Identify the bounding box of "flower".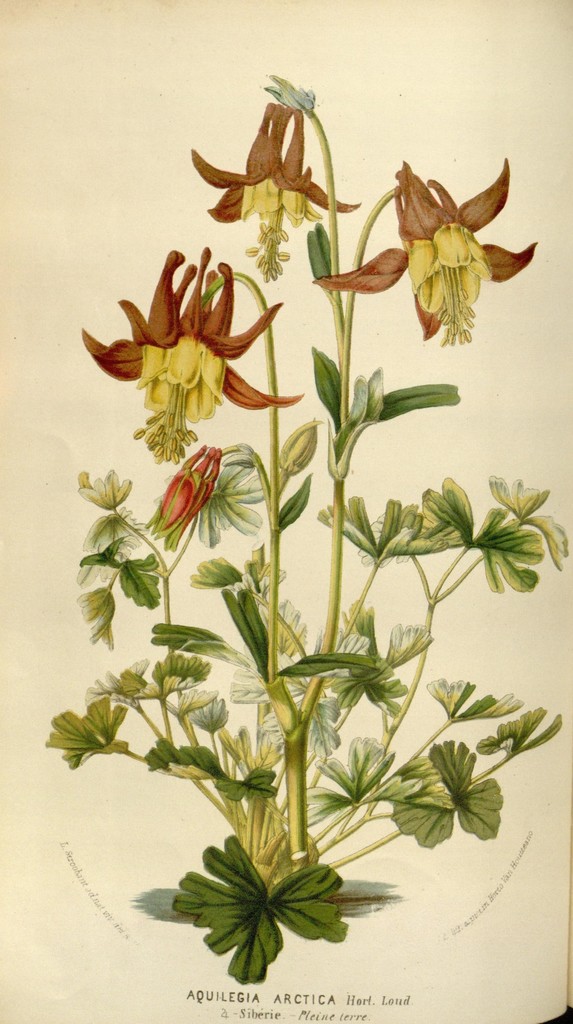
box=[318, 156, 538, 345].
